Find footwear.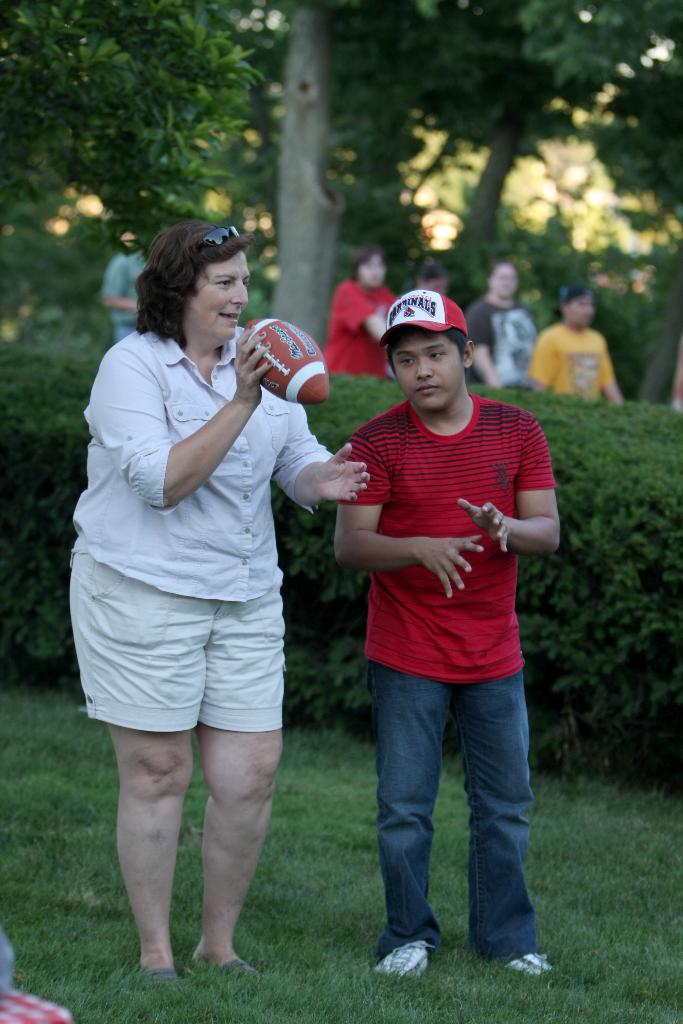
<region>131, 968, 184, 987</region>.
